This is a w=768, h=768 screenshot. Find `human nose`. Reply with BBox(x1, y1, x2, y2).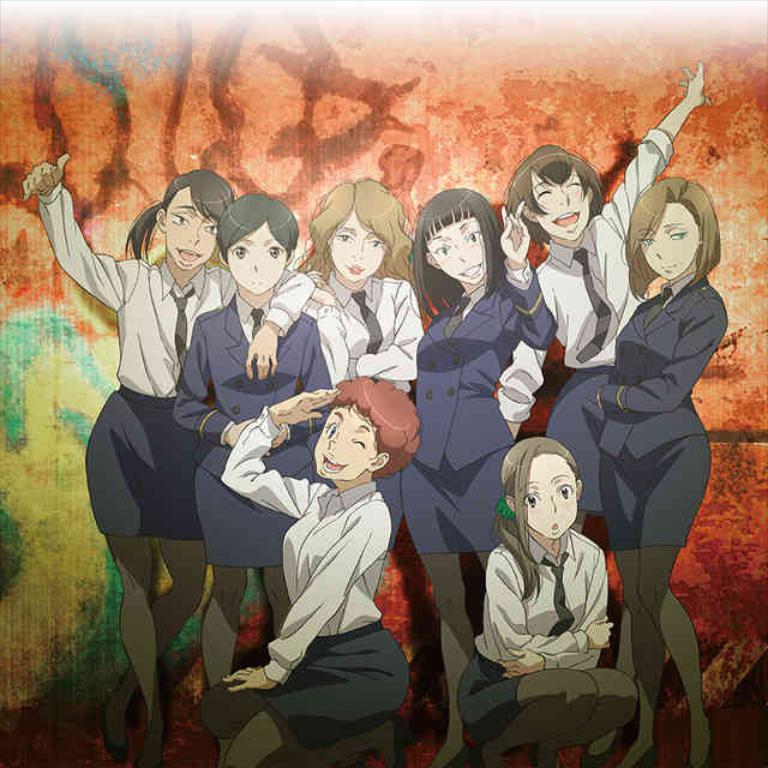
BBox(326, 434, 335, 449).
